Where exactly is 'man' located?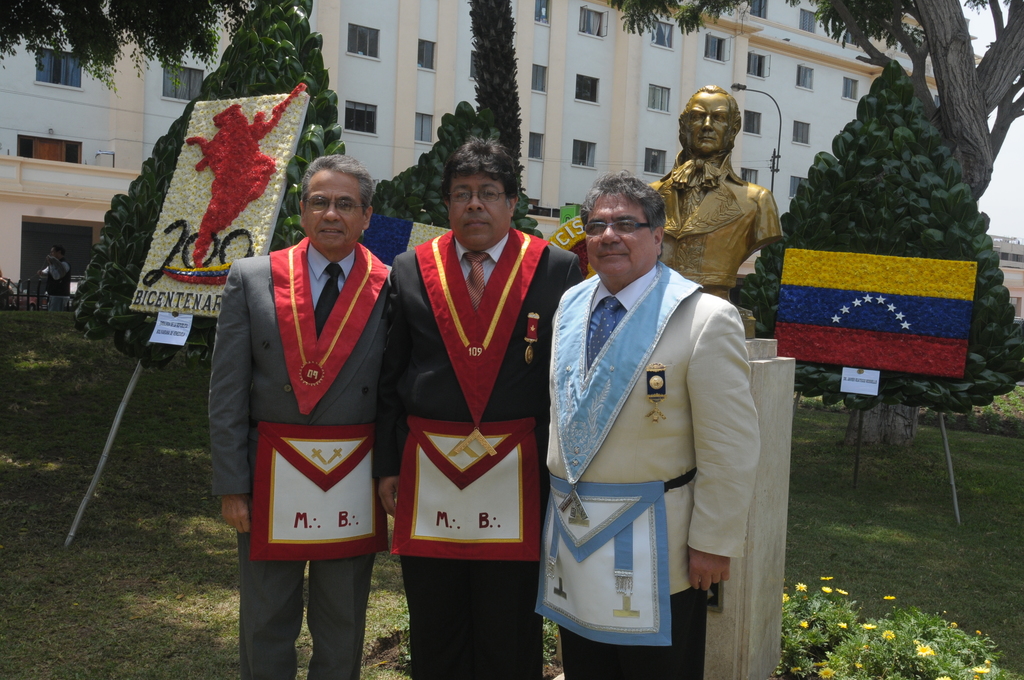
Its bounding box is <region>33, 242, 75, 313</region>.
